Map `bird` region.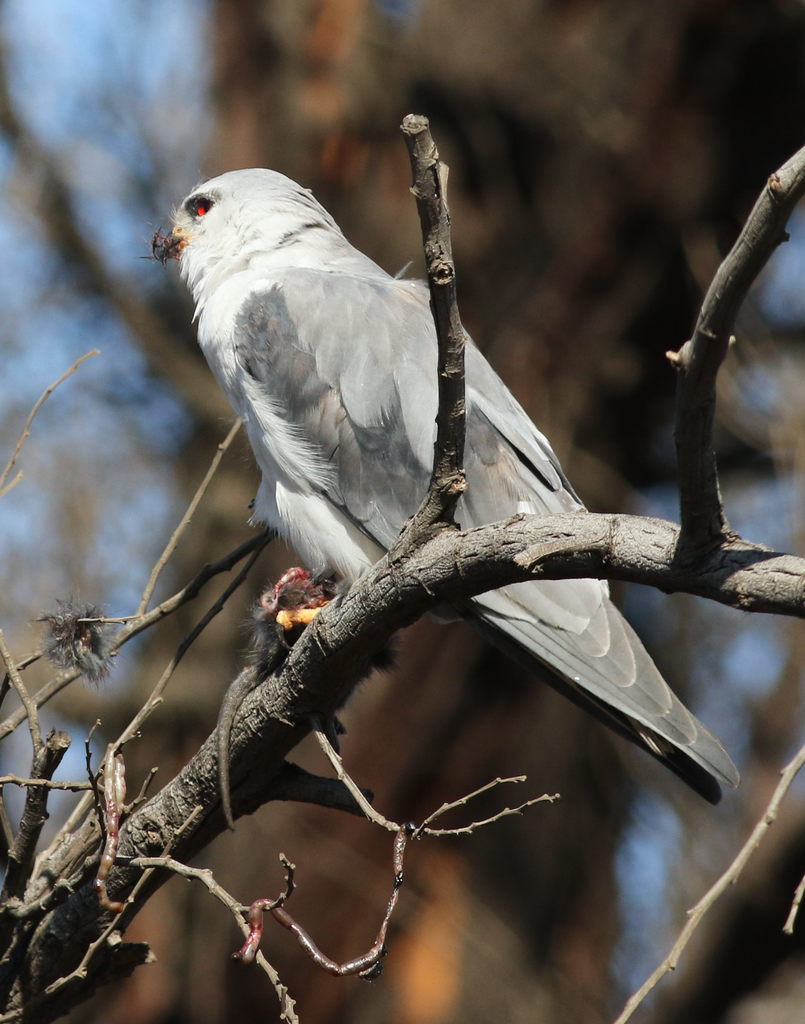
Mapped to locate(172, 134, 698, 811).
